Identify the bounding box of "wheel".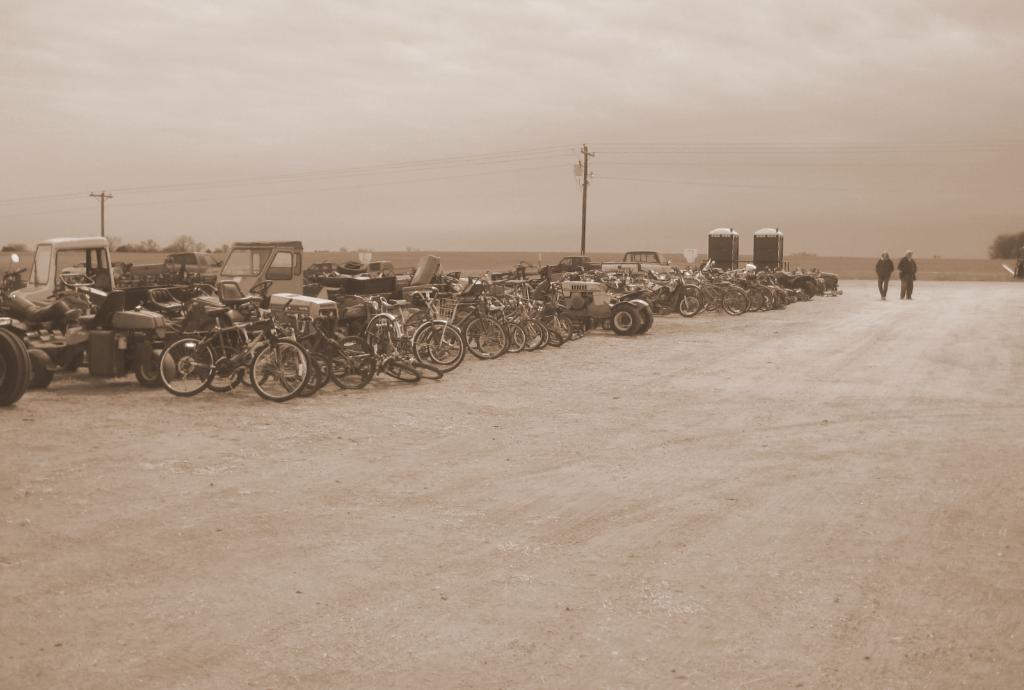
box(461, 312, 508, 357).
